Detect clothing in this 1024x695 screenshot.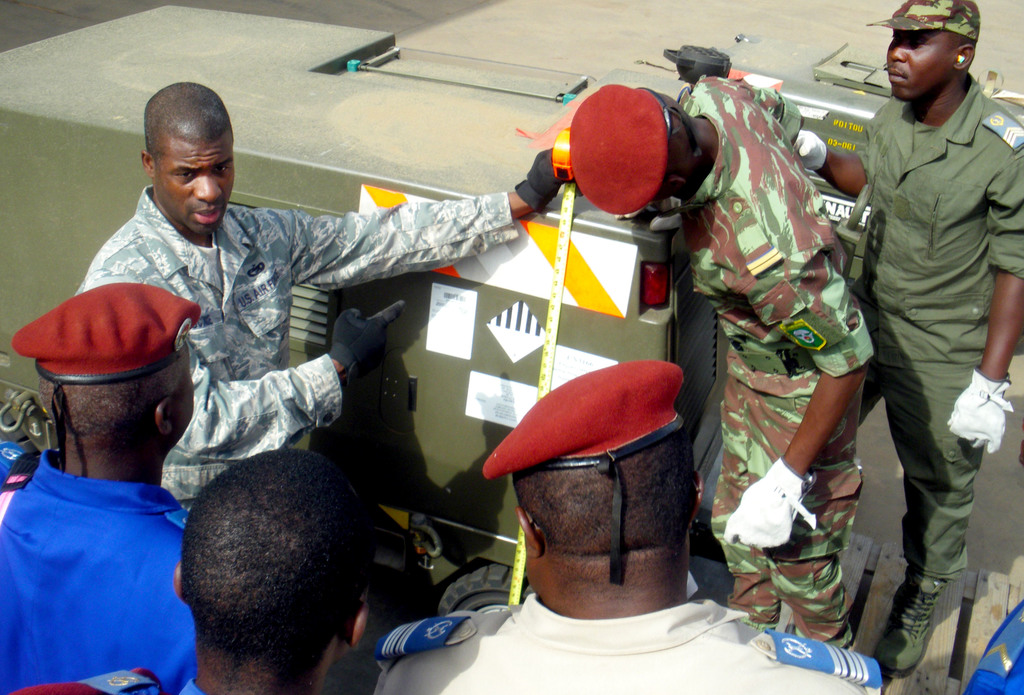
Detection: {"x1": 8, "y1": 422, "x2": 202, "y2": 677}.
